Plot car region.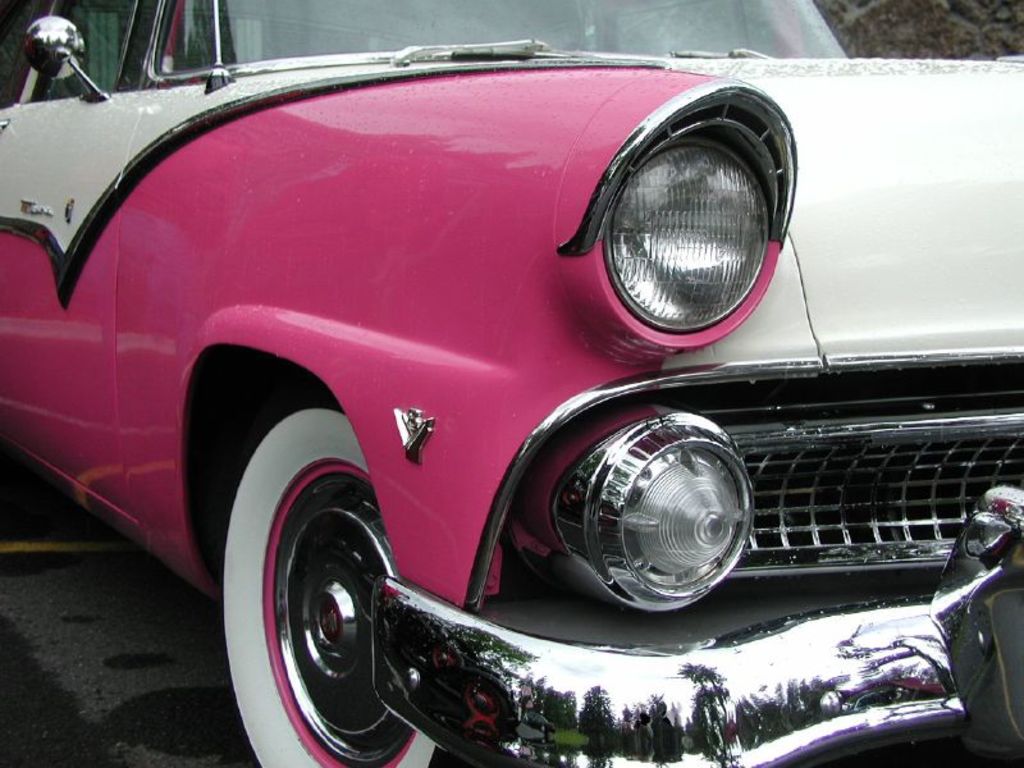
Plotted at x1=20, y1=35, x2=1018, y2=767.
